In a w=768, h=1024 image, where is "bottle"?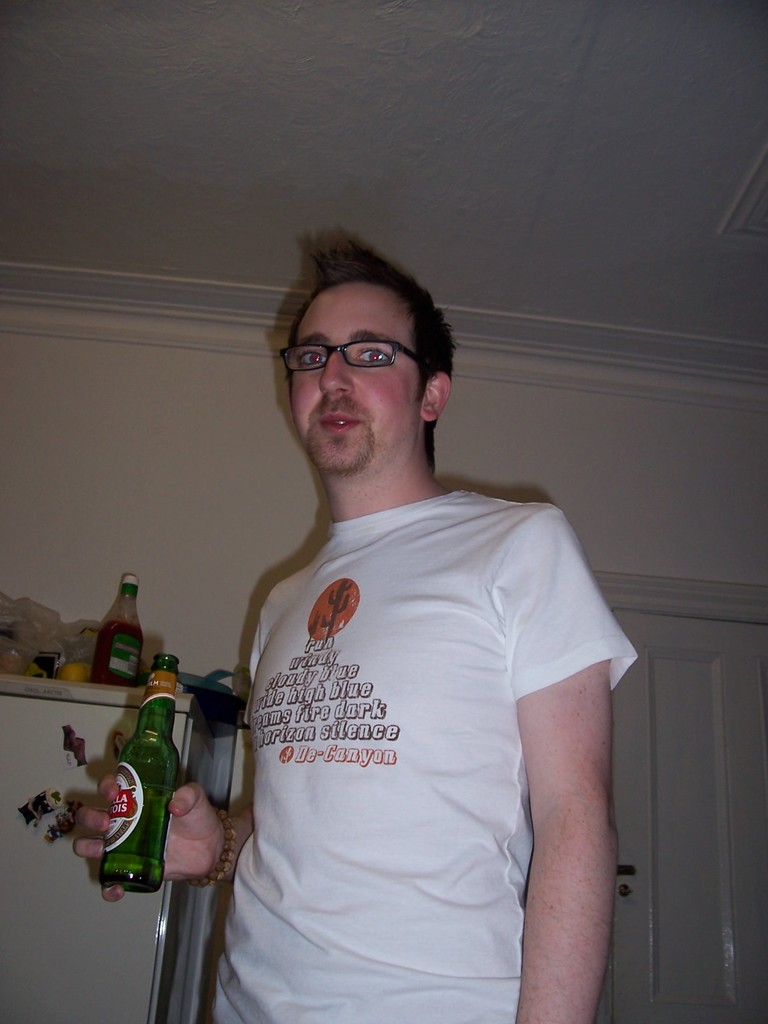
(left=102, top=650, right=188, bottom=897).
